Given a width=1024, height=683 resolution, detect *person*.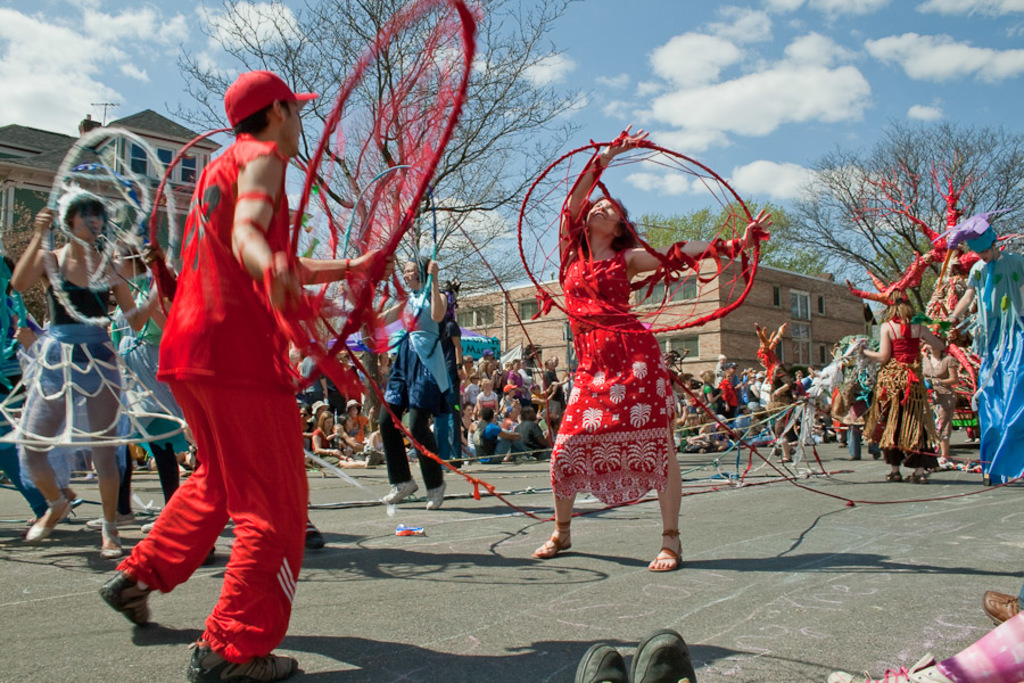
(546, 112, 703, 581).
